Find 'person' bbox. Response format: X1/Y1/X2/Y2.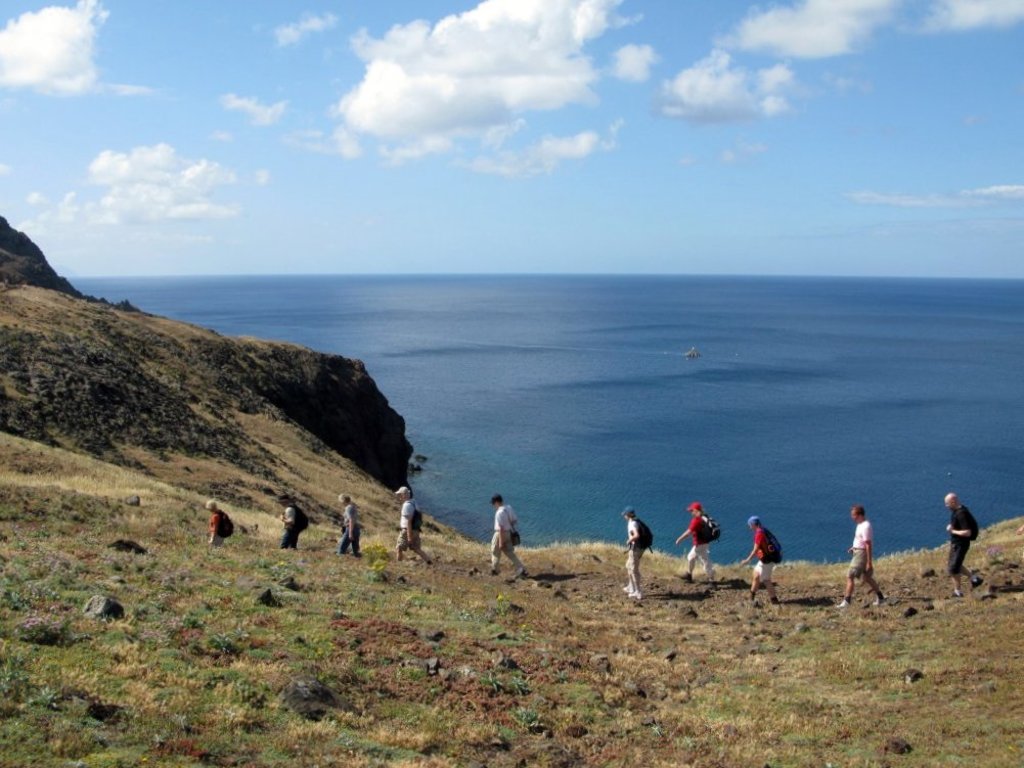
392/486/434/566.
